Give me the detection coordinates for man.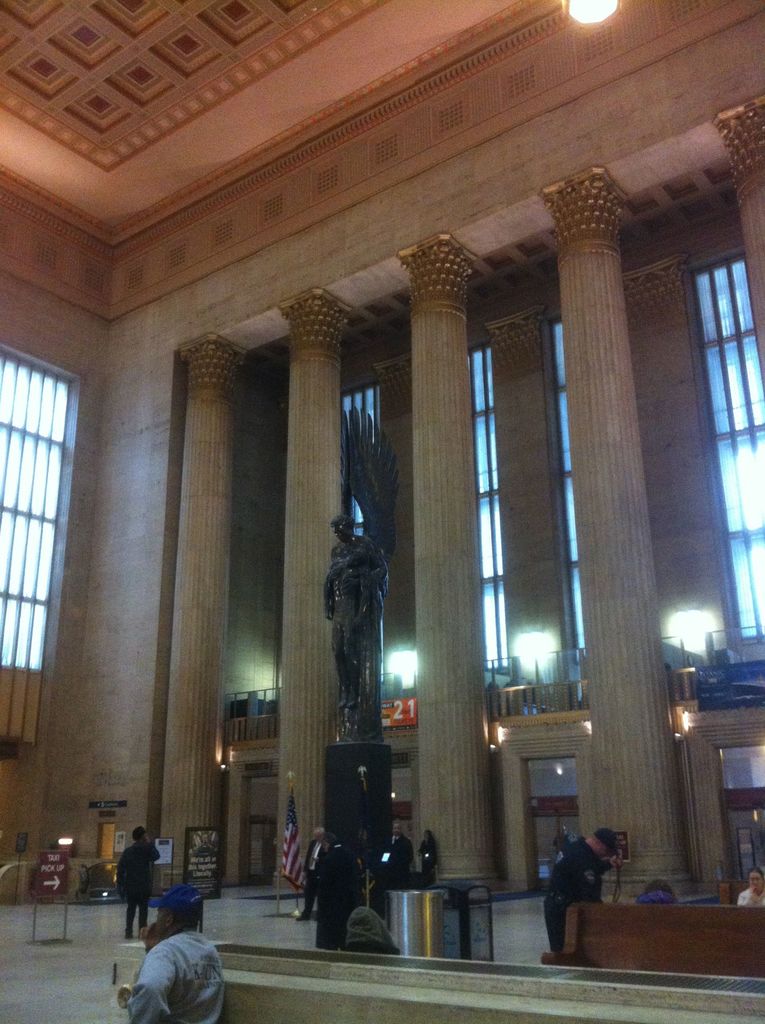
{"left": 294, "top": 826, "right": 325, "bottom": 920}.
